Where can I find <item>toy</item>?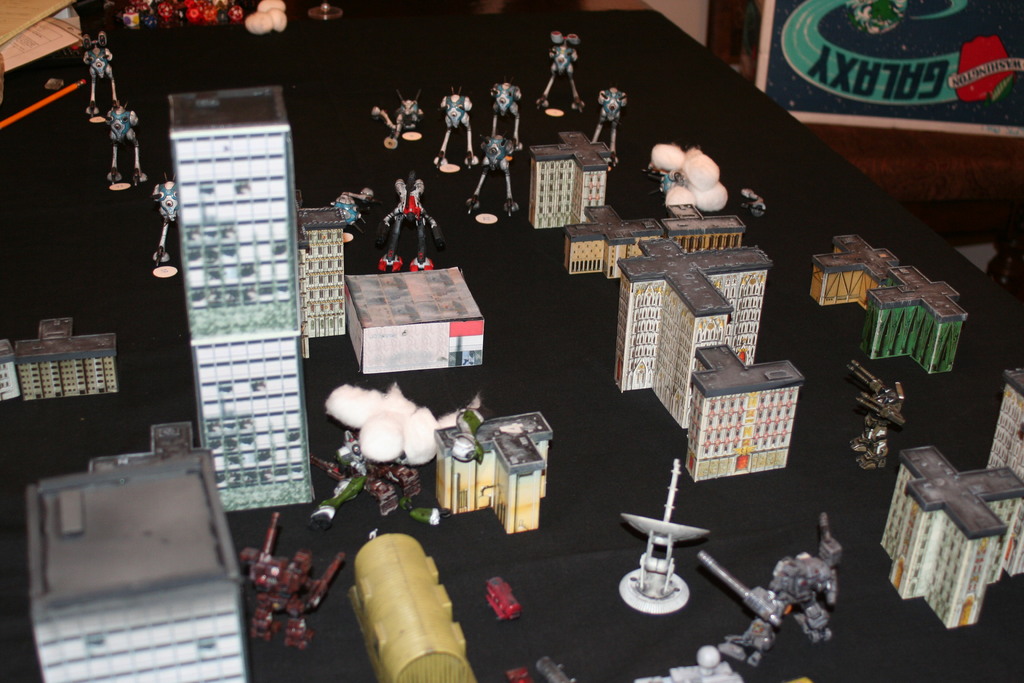
You can find it at (left=617, top=461, right=706, bottom=613).
